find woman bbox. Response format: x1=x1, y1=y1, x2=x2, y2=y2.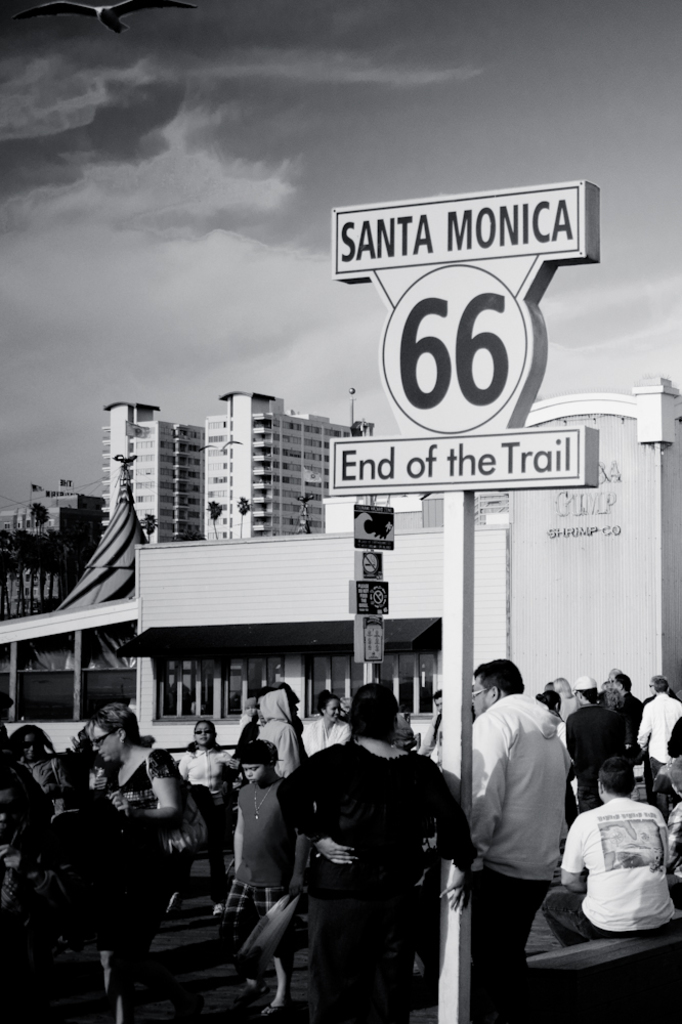
x1=178, y1=720, x2=243, y2=811.
